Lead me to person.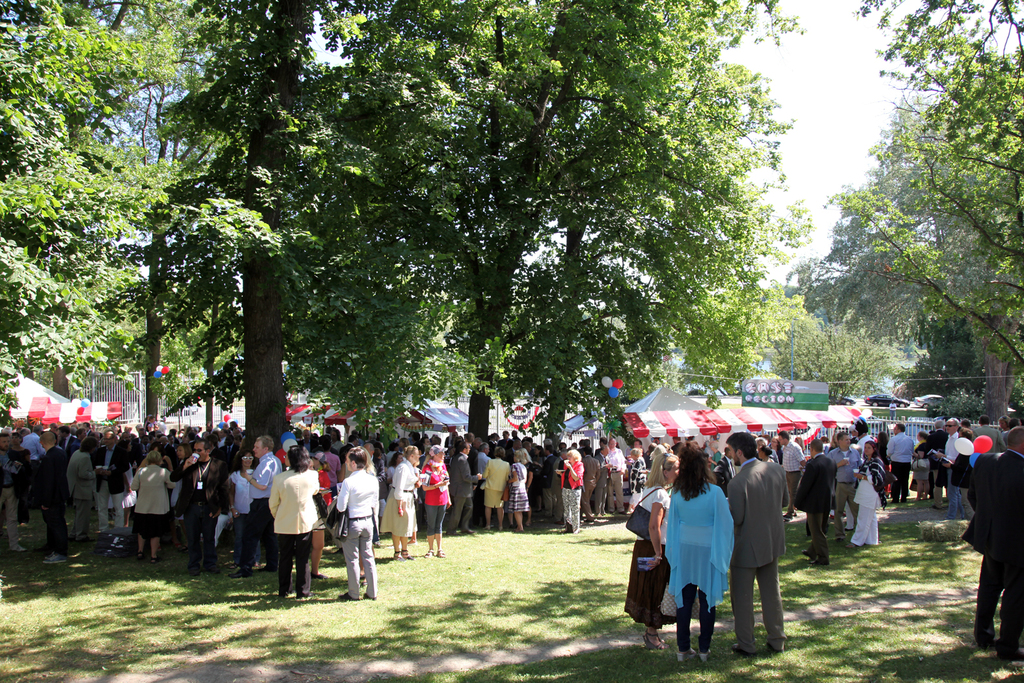
Lead to box(107, 440, 137, 527).
